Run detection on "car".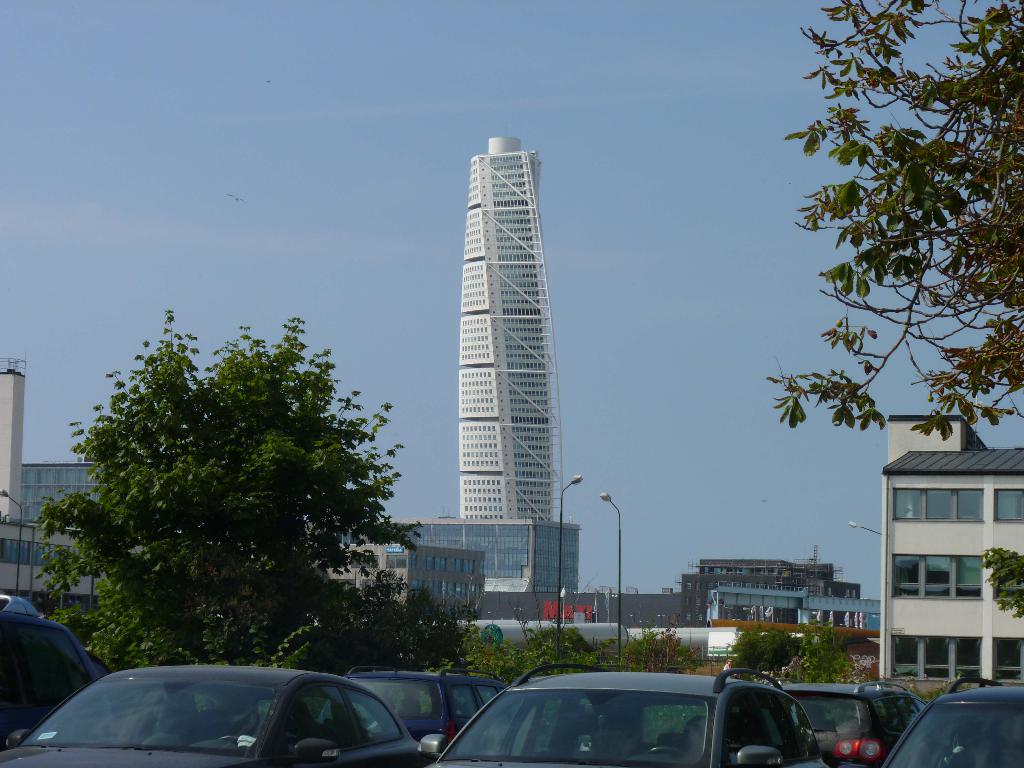
Result: pyautogui.locateOnScreen(788, 679, 924, 767).
